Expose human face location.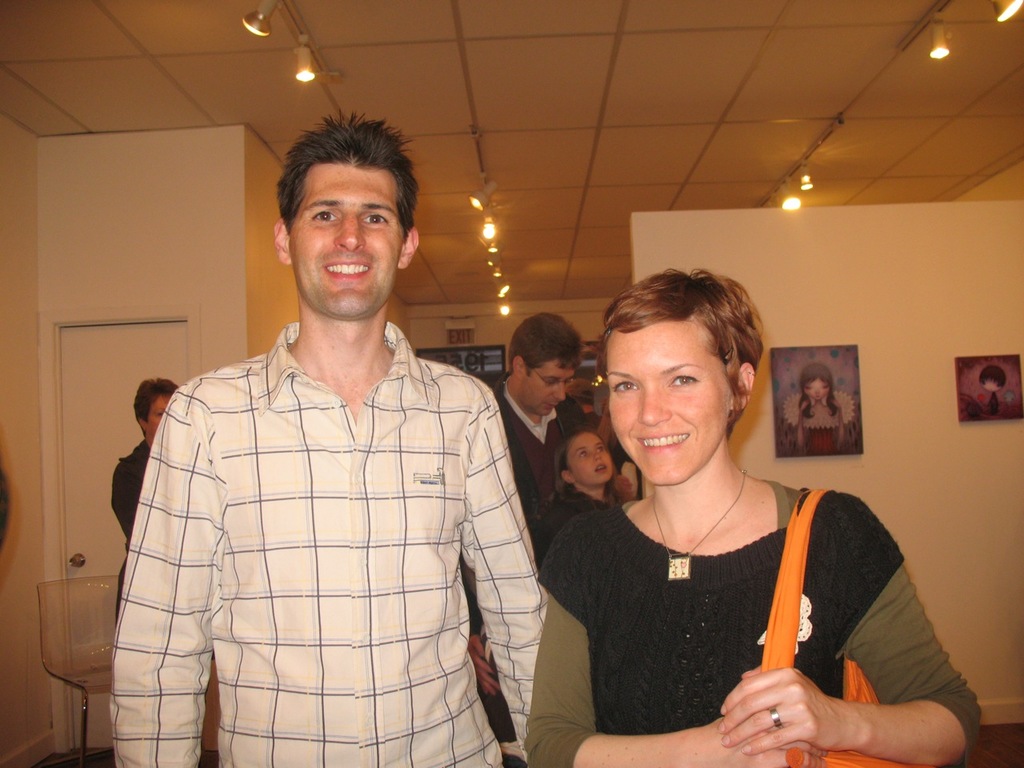
Exposed at (524, 350, 574, 422).
